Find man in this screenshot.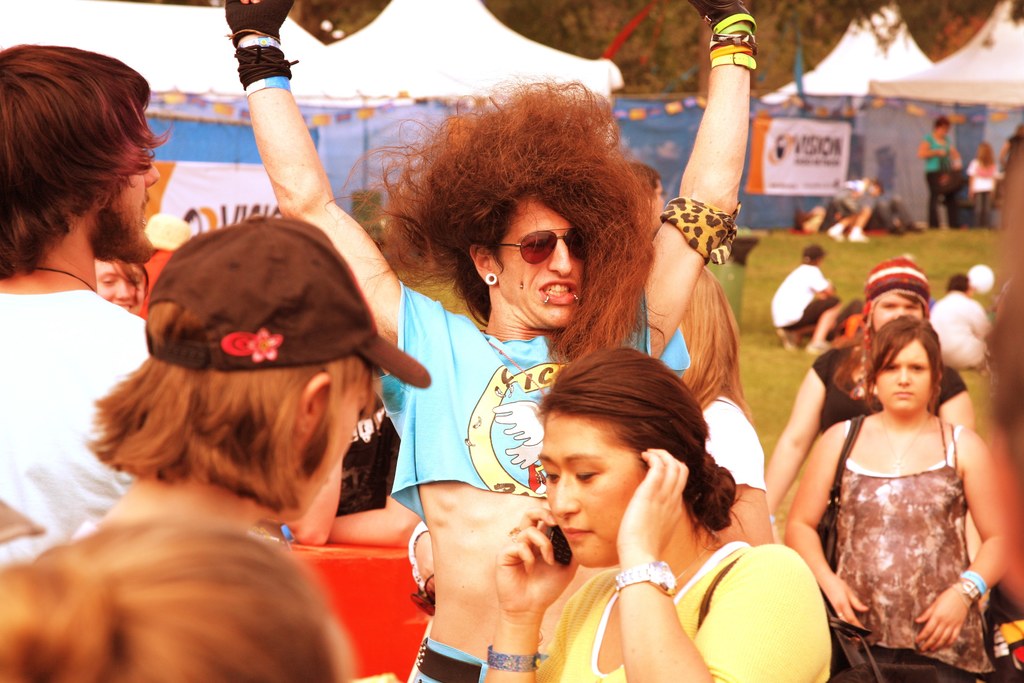
The bounding box for man is <bbox>827, 176, 883, 243</bbox>.
